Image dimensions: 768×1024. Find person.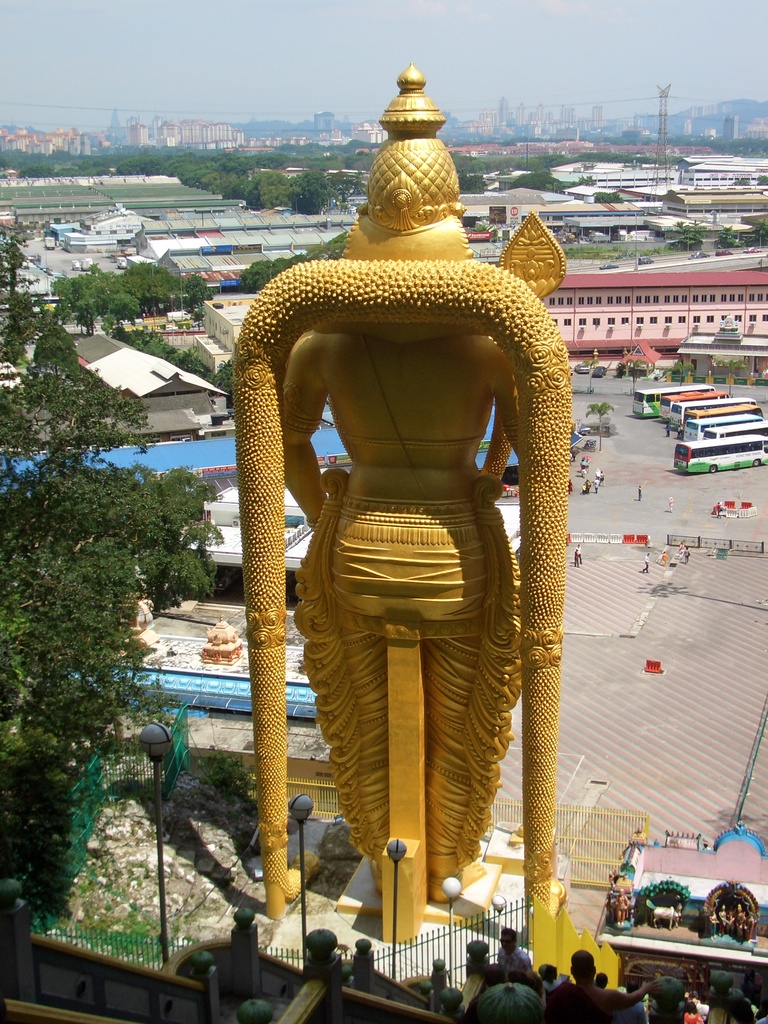
bbox=(674, 539, 685, 554).
